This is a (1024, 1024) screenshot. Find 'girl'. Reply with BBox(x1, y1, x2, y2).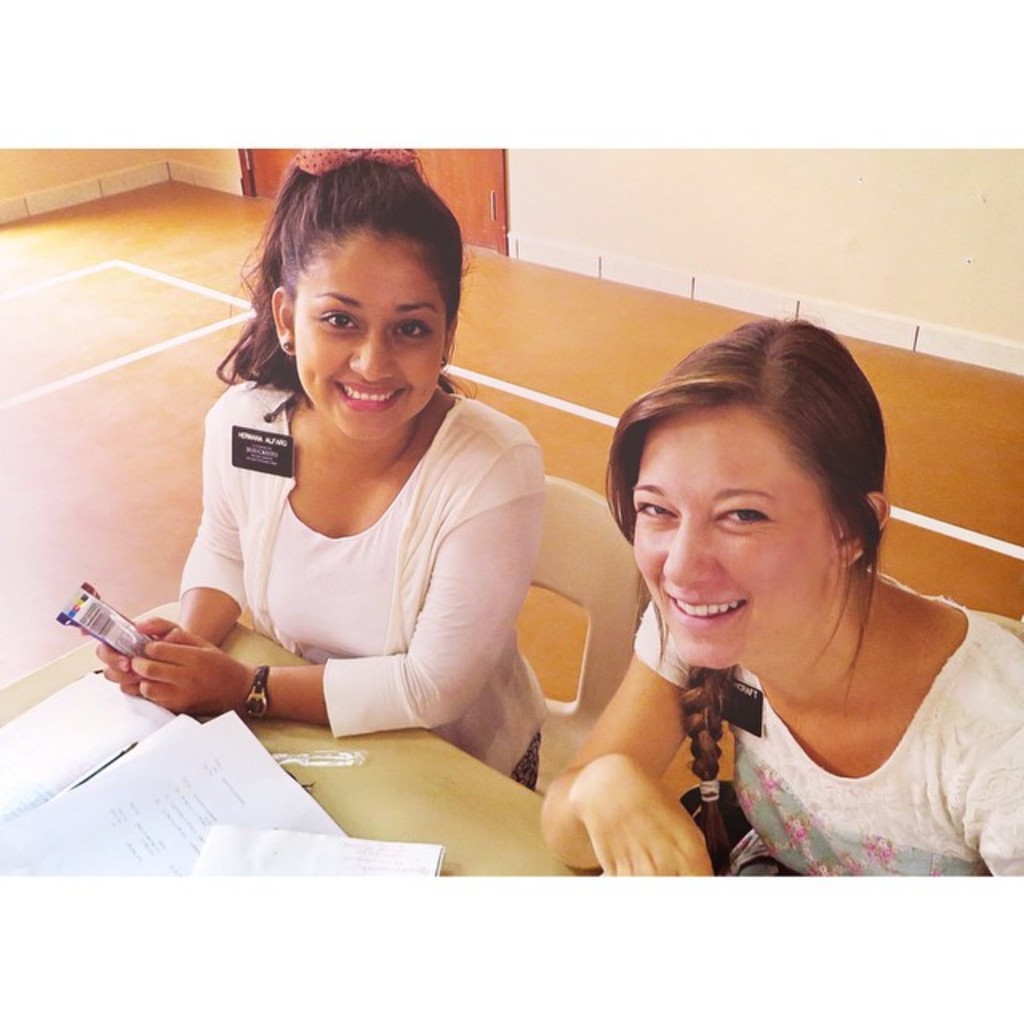
BBox(541, 314, 1022, 869).
